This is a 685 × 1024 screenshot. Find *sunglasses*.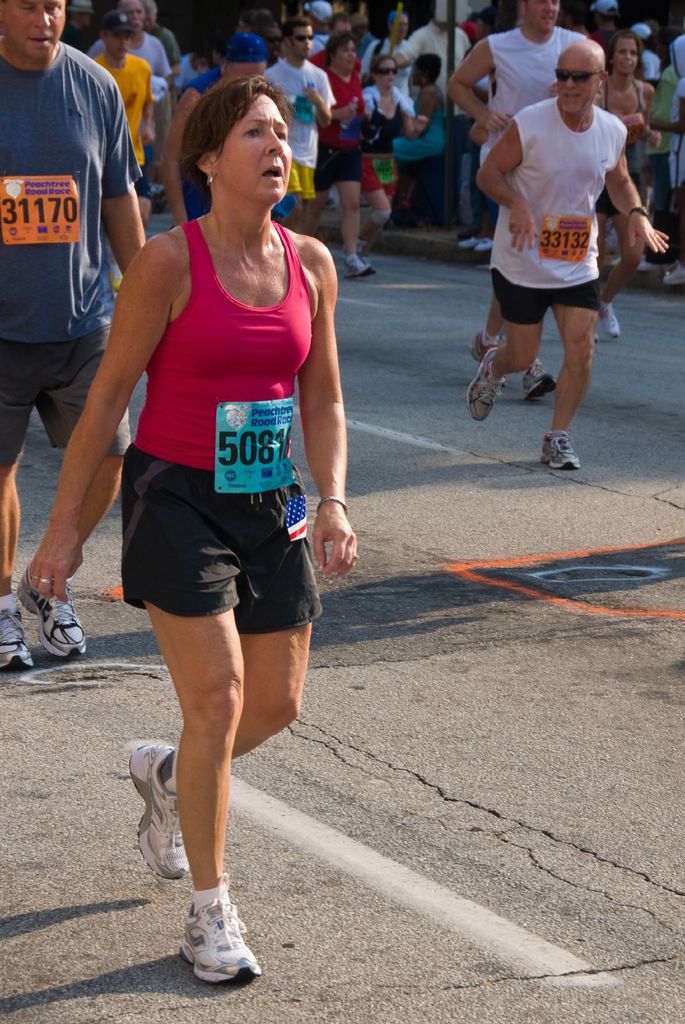
Bounding box: [x1=374, y1=65, x2=400, y2=77].
